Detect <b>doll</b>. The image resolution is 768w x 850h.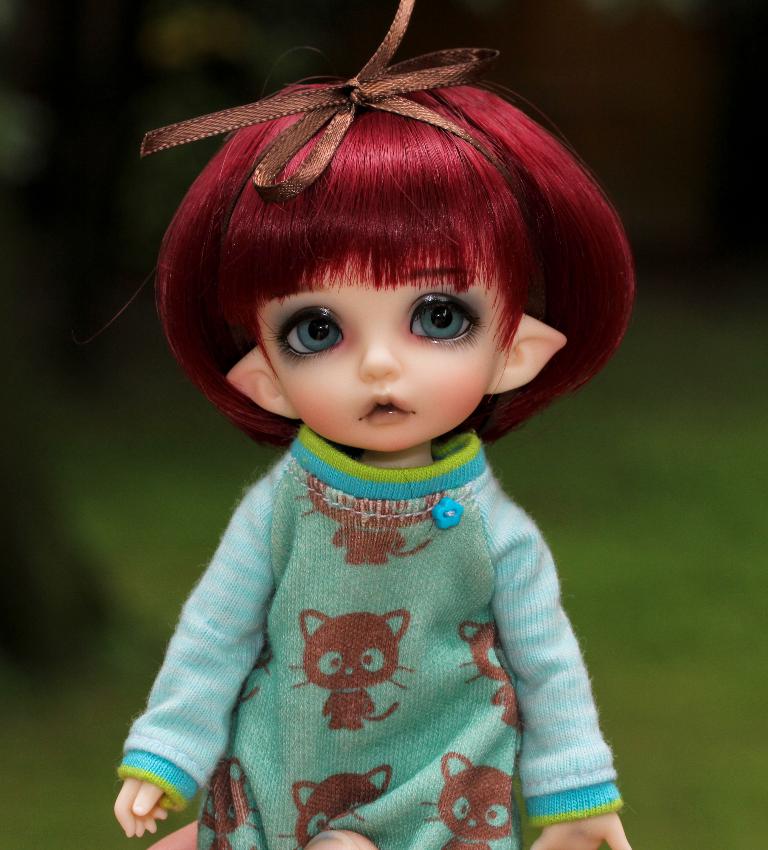
<region>84, 39, 672, 849</region>.
